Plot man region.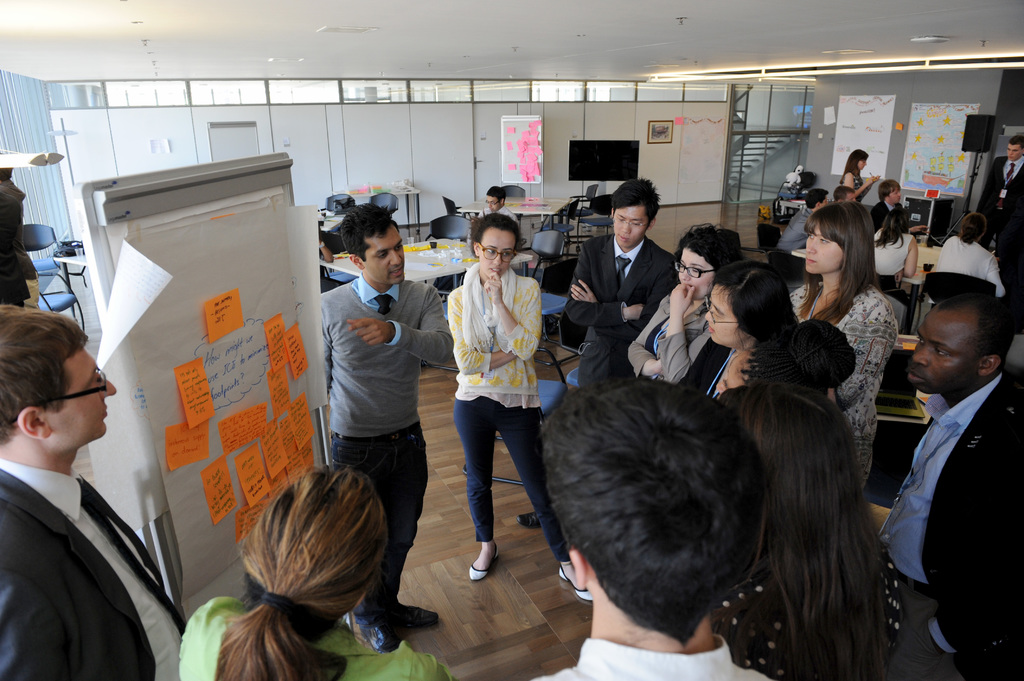
Plotted at Rect(883, 244, 1023, 675).
